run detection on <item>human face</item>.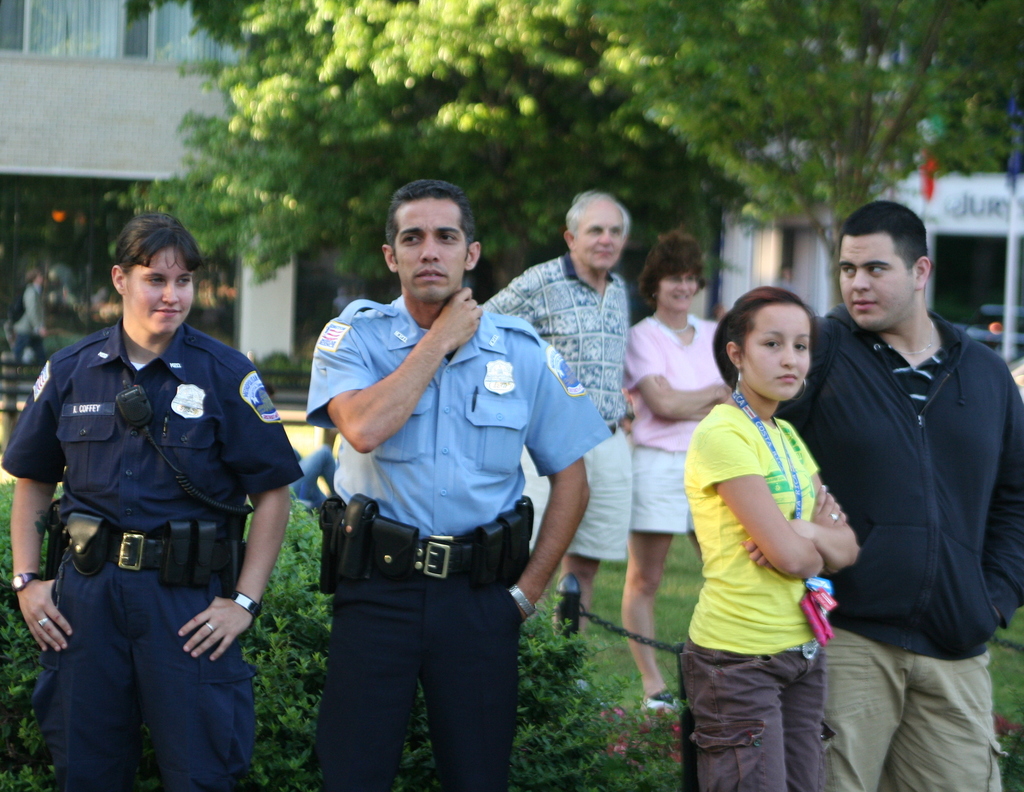
Result: <box>125,246,197,337</box>.
